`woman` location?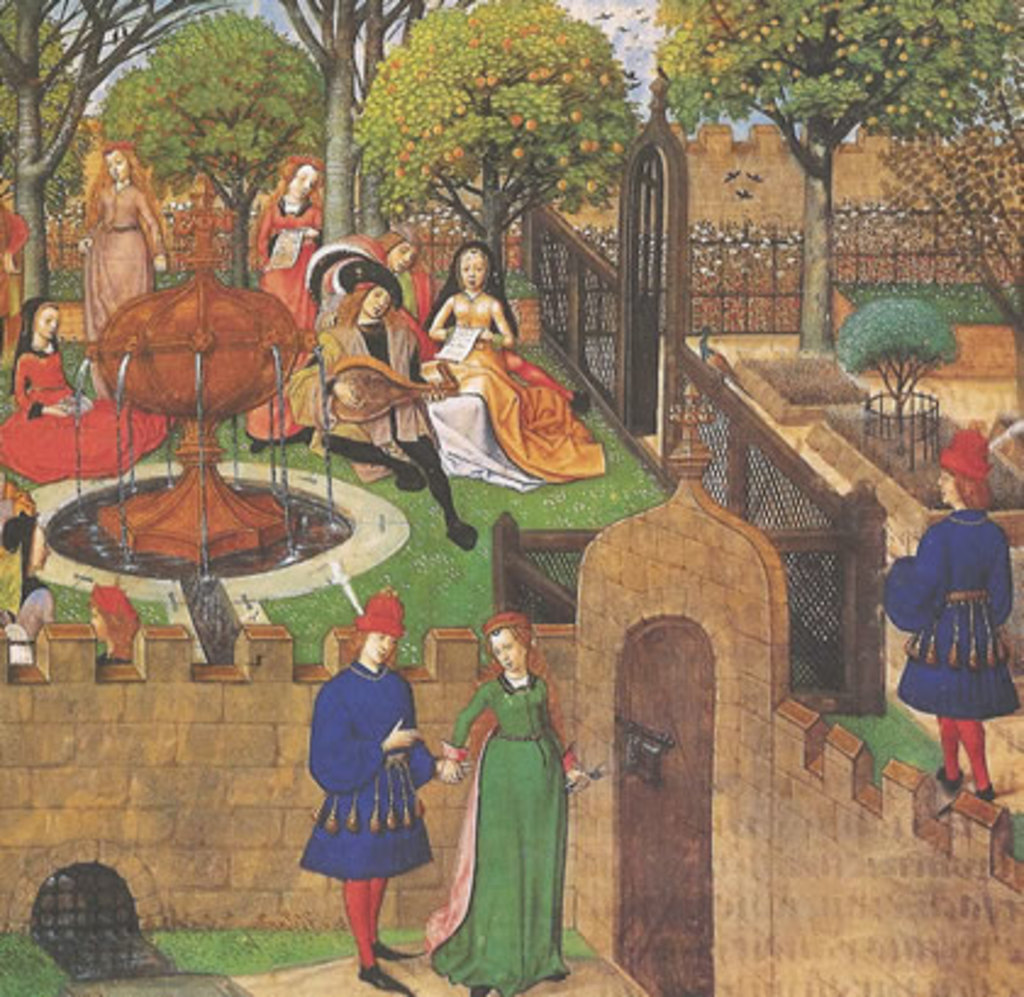
box(66, 144, 163, 380)
